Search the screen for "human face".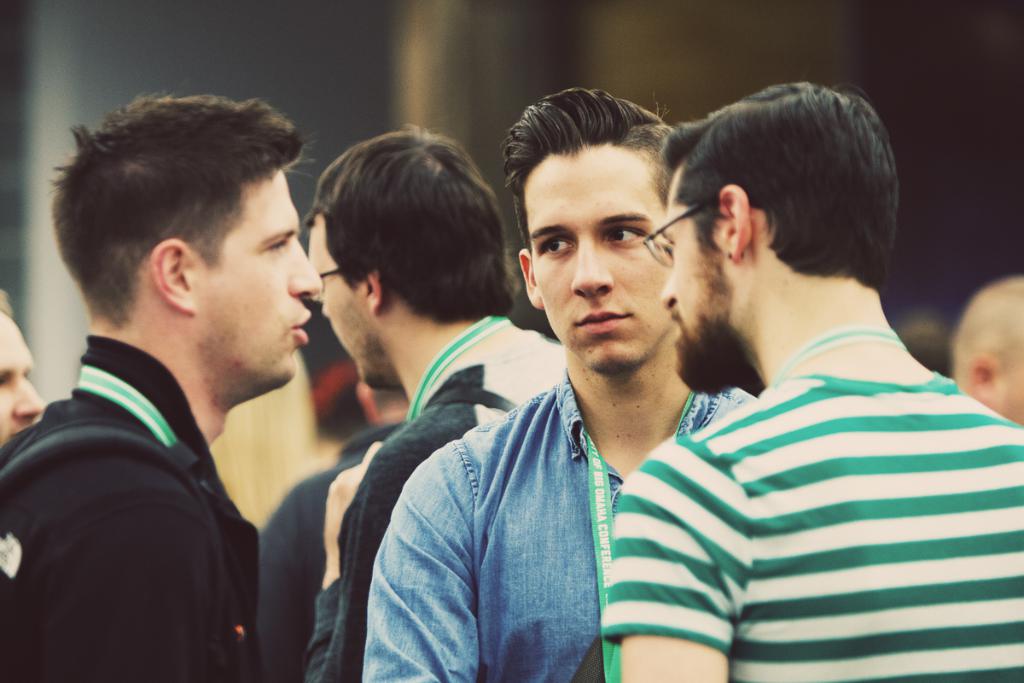
Found at region(531, 159, 675, 363).
